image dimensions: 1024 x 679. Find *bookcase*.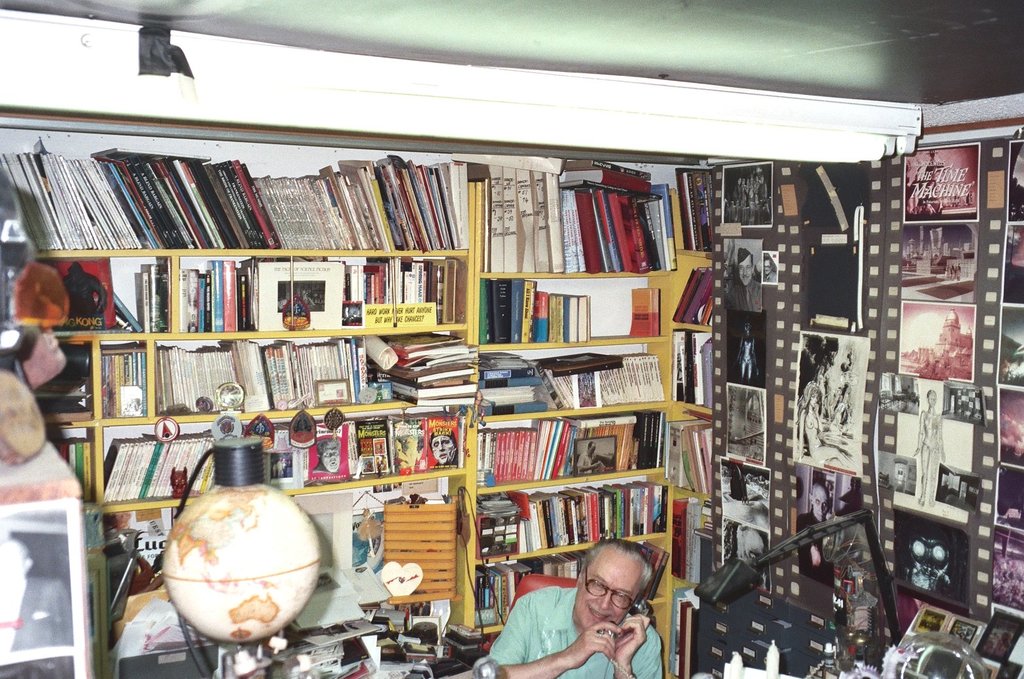
<box>35,146,534,494</box>.
